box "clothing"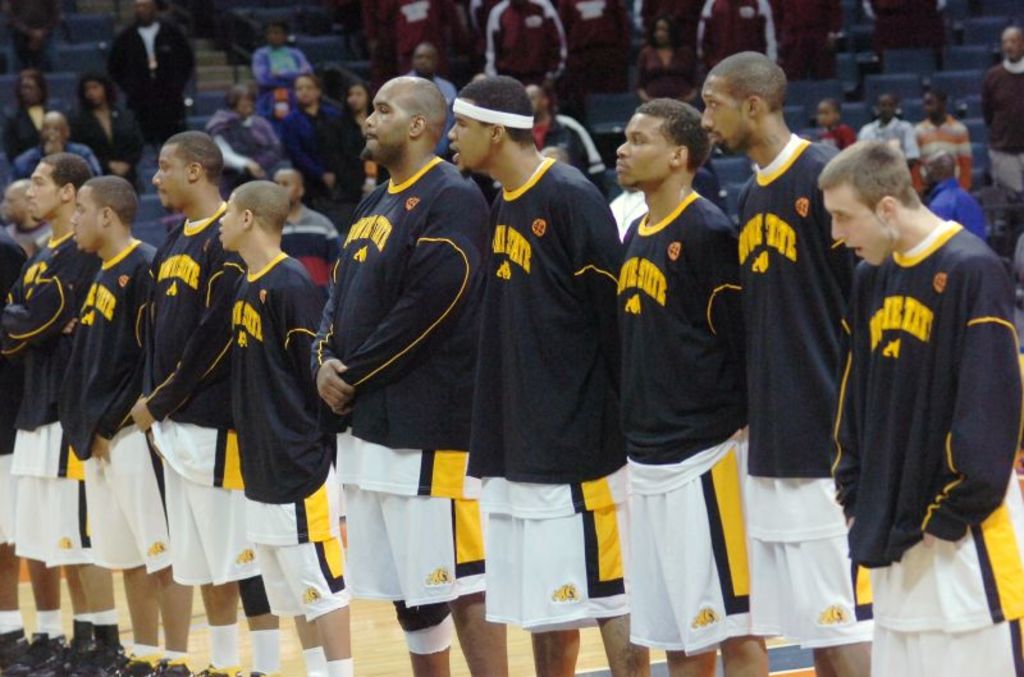
Rect(934, 174, 984, 237)
